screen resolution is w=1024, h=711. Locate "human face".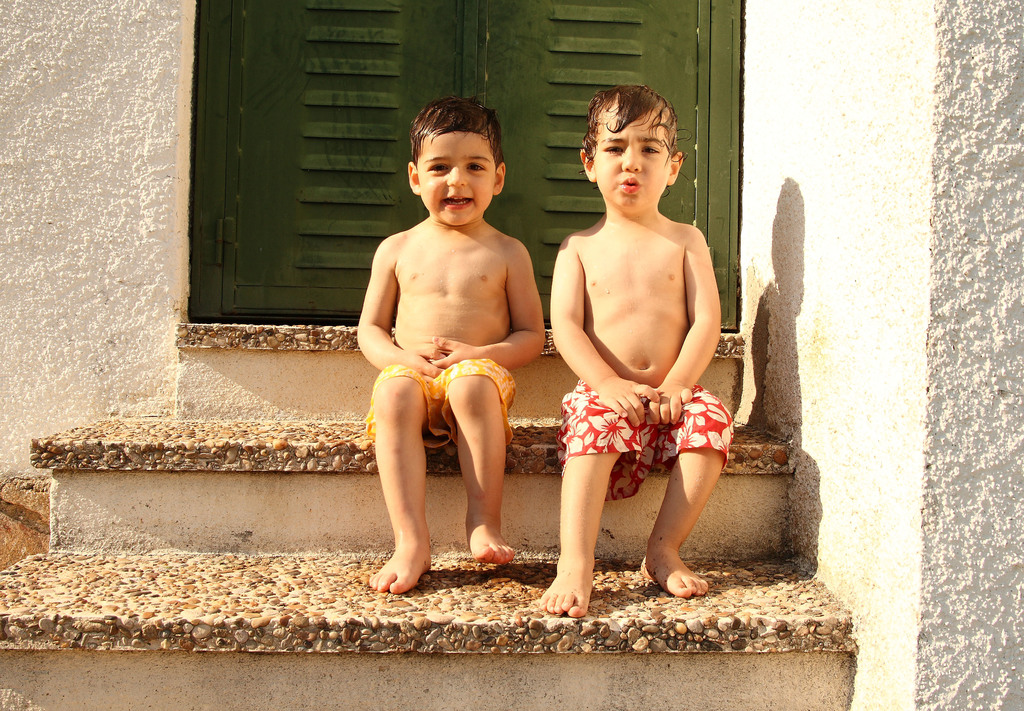
{"x1": 592, "y1": 90, "x2": 672, "y2": 204}.
